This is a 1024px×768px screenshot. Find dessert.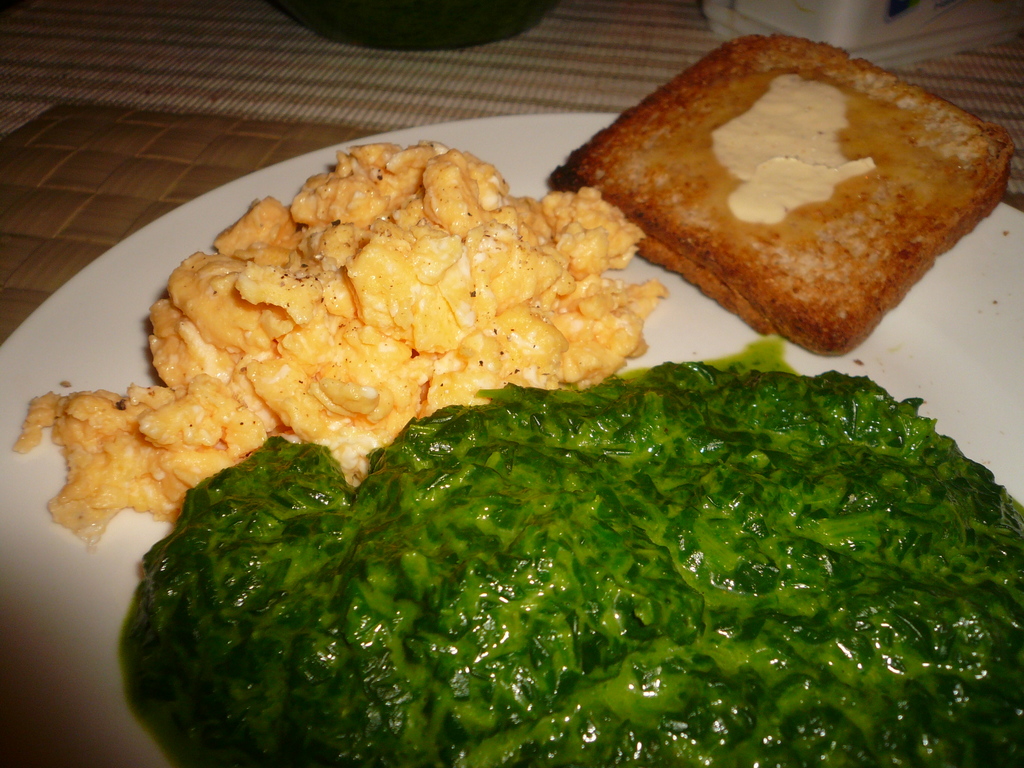
Bounding box: (13, 140, 669, 552).
